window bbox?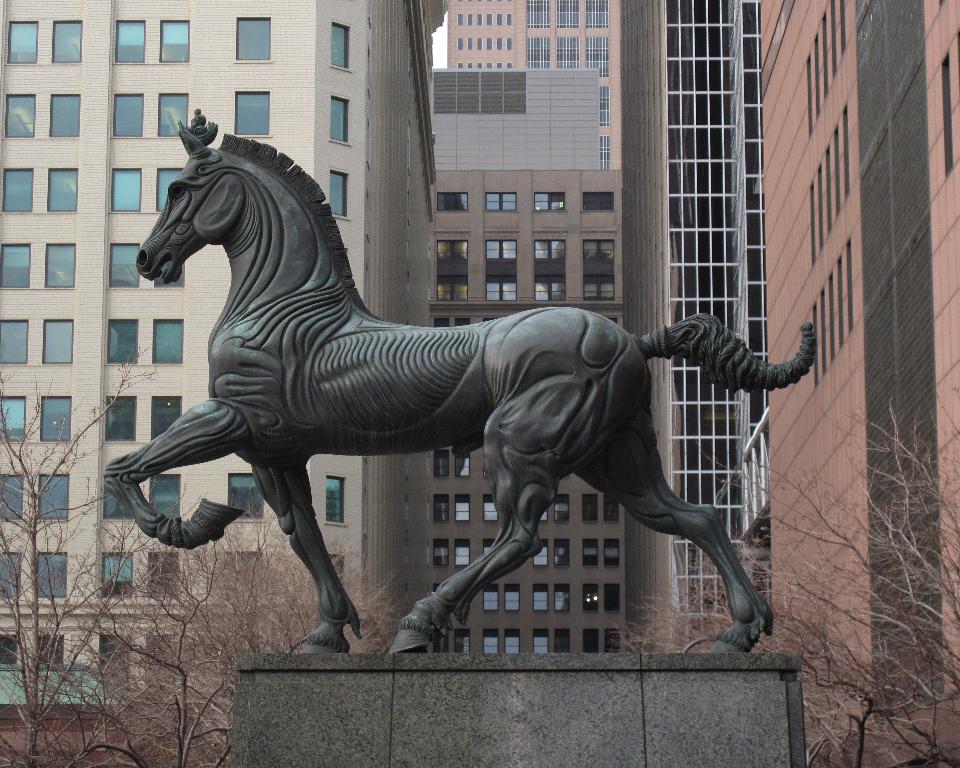
x1=116 y1=19 x2=143 y2=64
